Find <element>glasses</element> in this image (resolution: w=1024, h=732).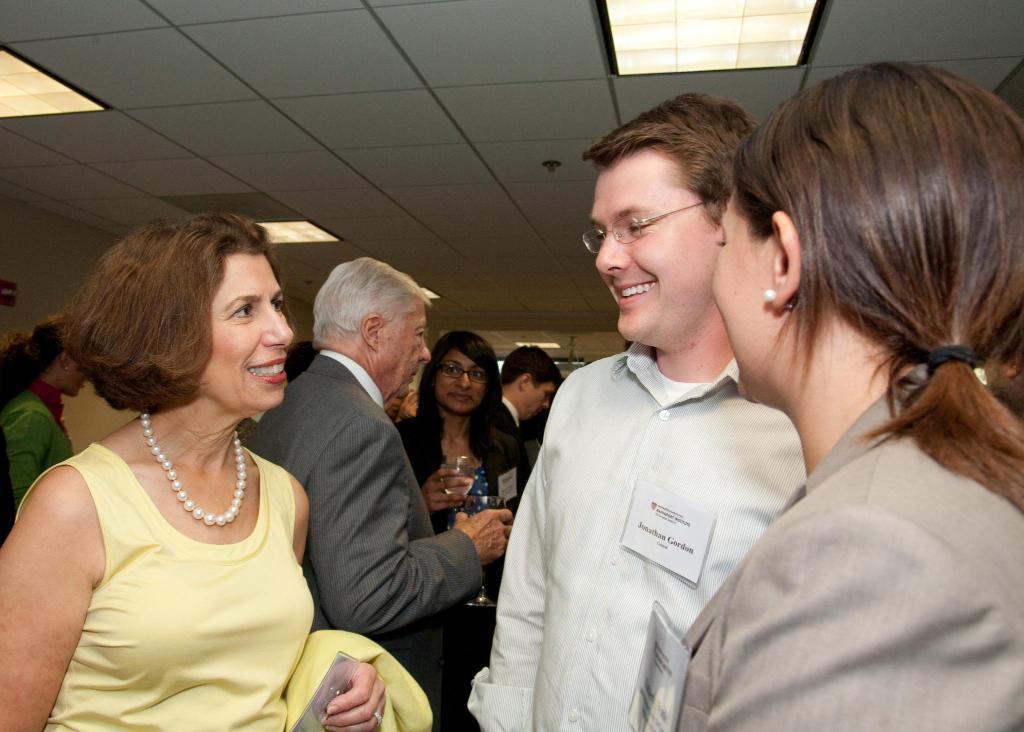
crop(596, 197, 737, 243).
